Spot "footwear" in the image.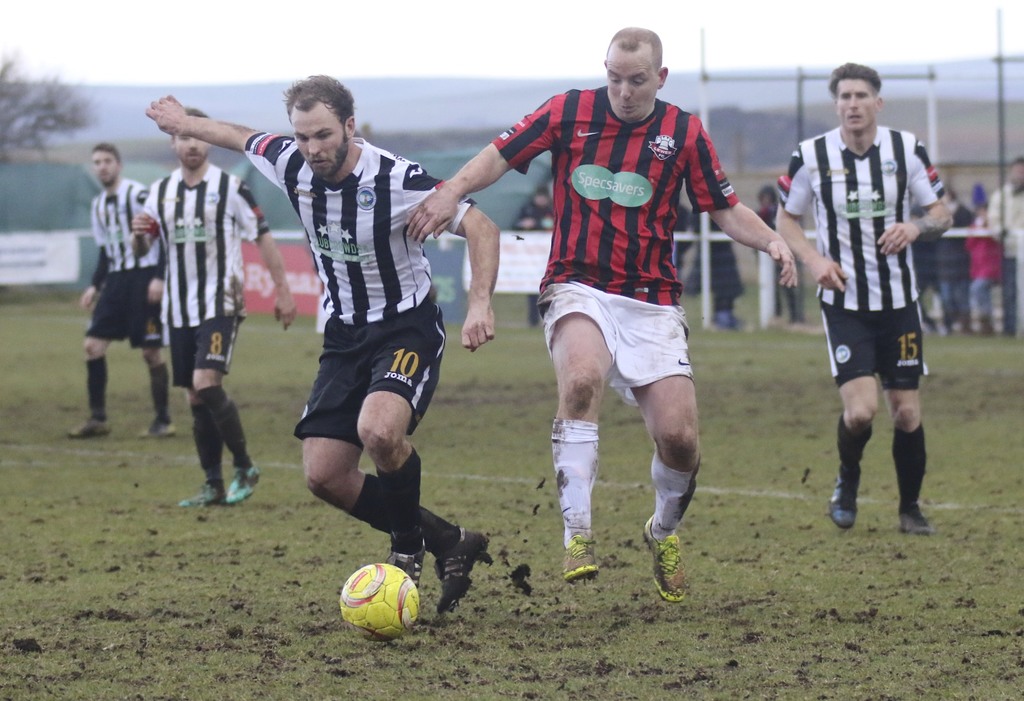
"footwear" found at left=563, top=533, right=605, bottom=584.
